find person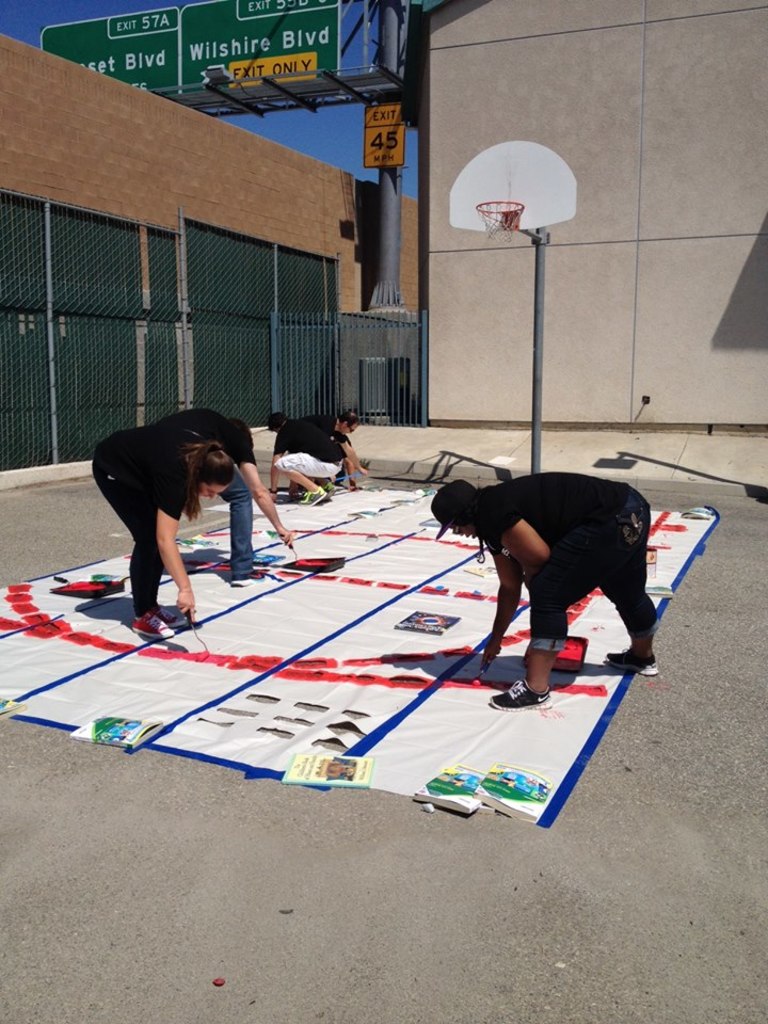
crop(282, 400, 362, 480)
